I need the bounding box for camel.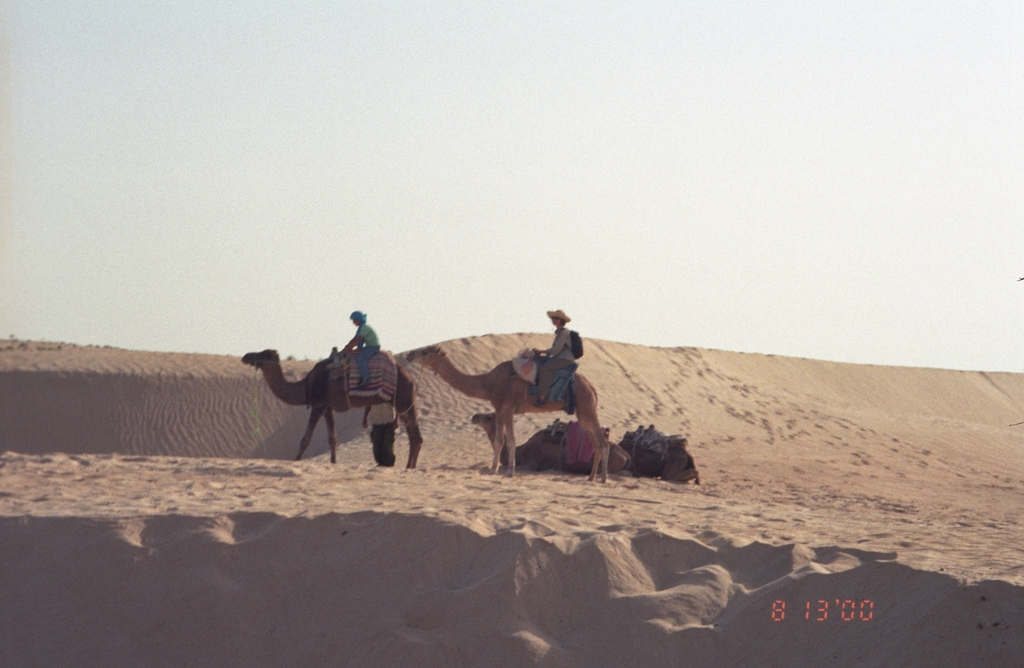
Here it is: {"x1": 241, "y1": 346, "x2": 426, "y2": 481}.
